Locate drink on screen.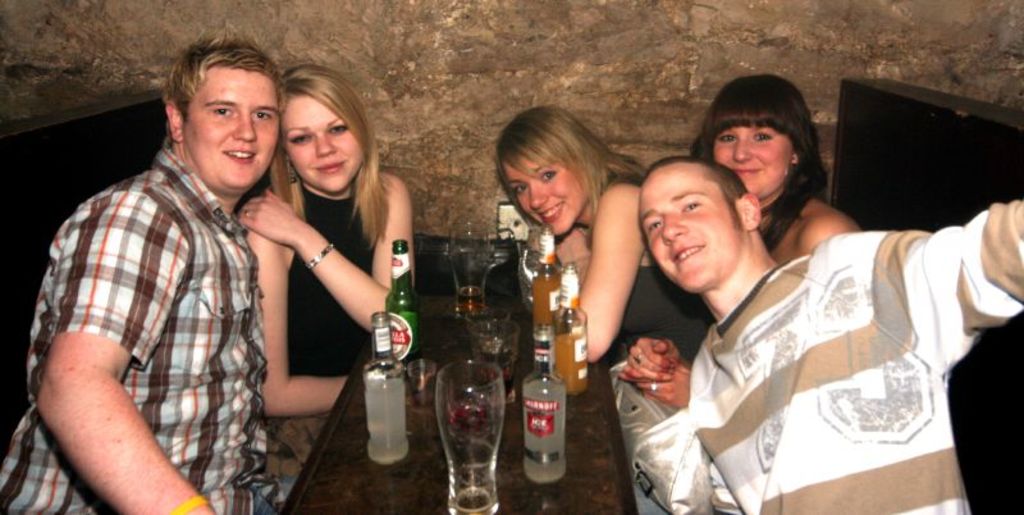
On screen at (538,241,563,325).
